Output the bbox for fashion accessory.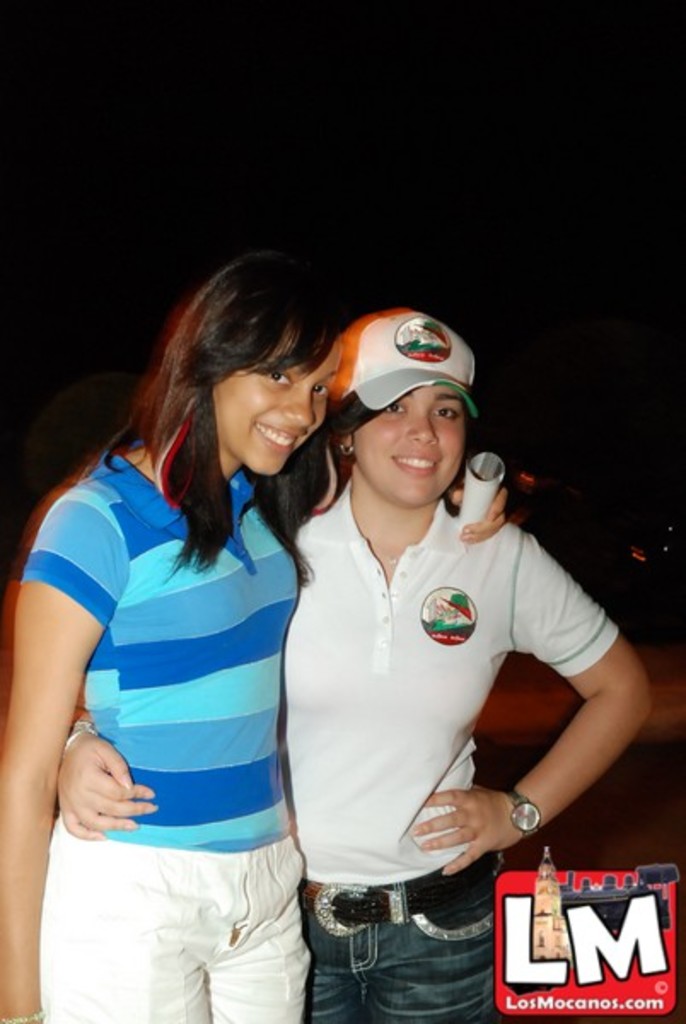
336, 433, 358, 459.
